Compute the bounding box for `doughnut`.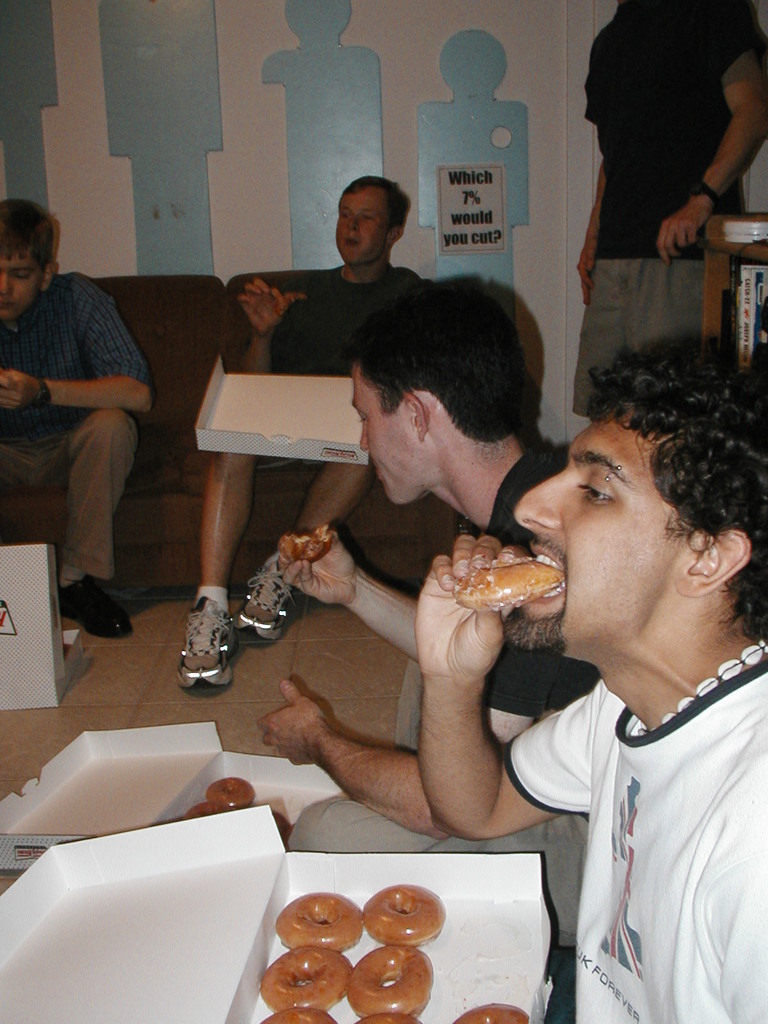
(left=460, top=564, right=563, bottom=613).
